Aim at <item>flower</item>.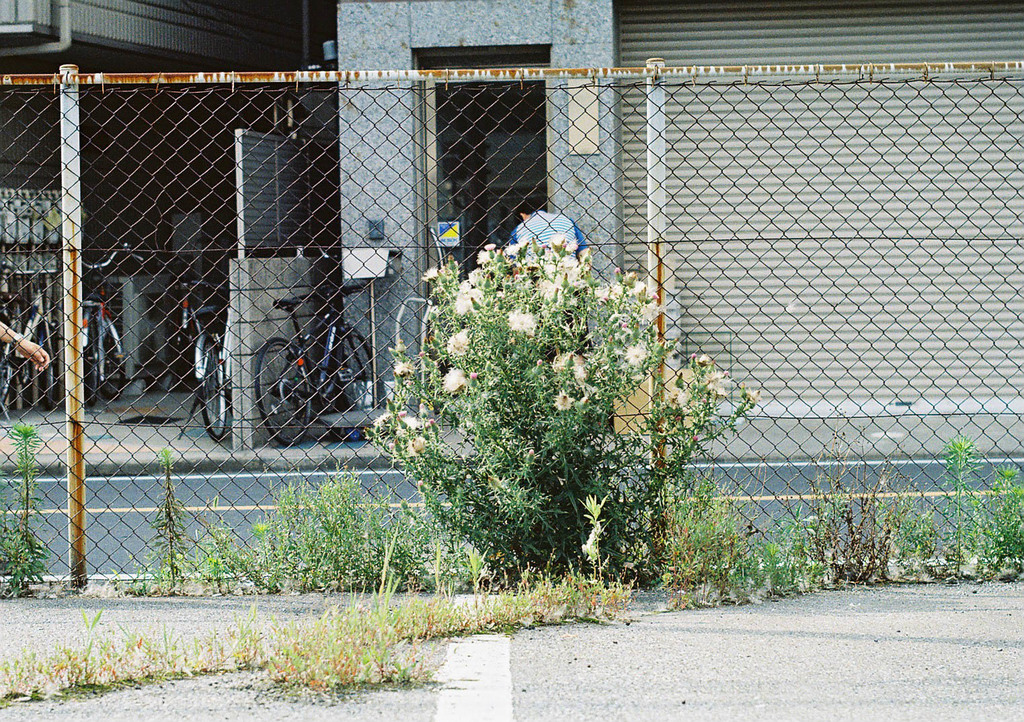
Aimed at region(422, 303, 446, 324).
